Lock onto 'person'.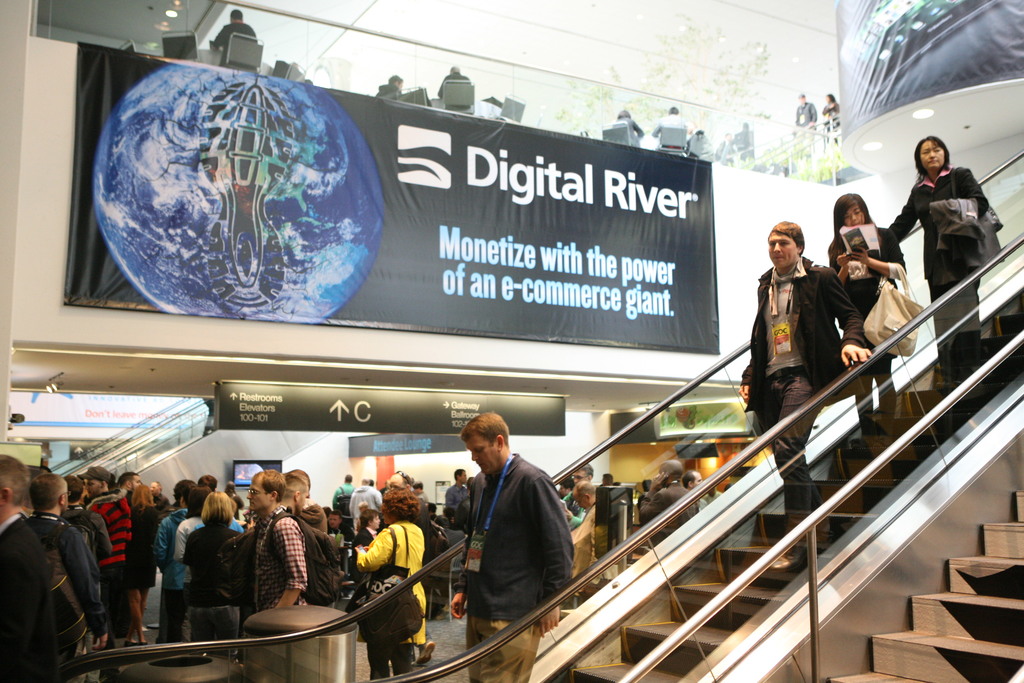
Locked: l=169, t=487, r=200, b=611.
